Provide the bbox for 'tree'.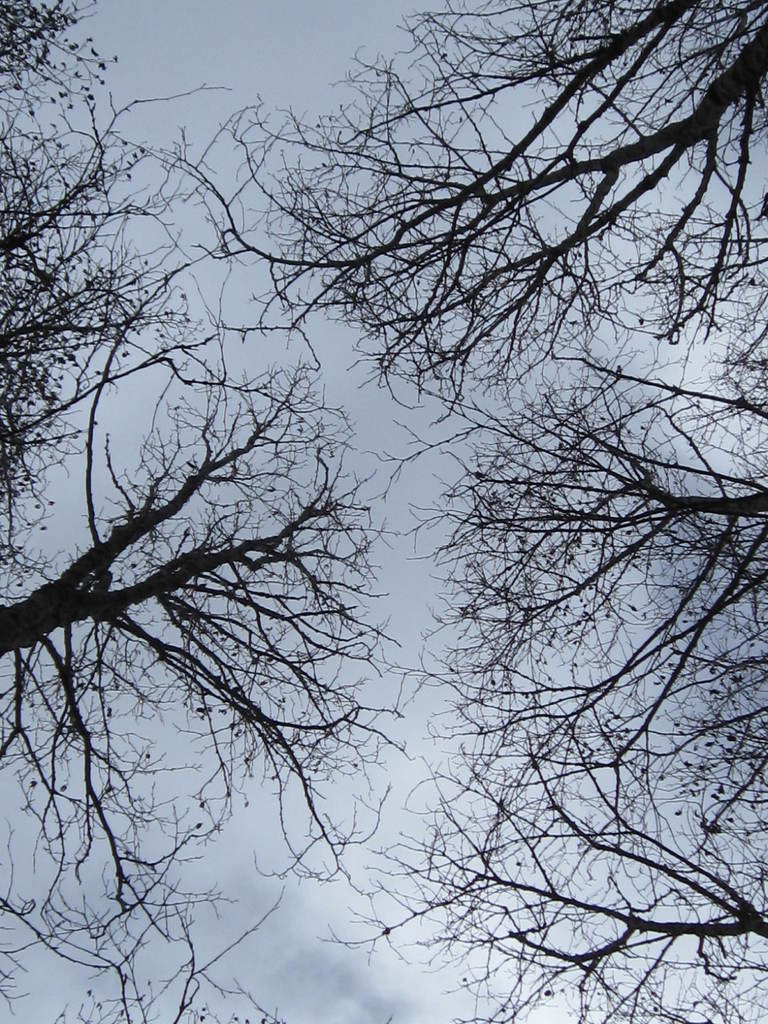
rect(207, 0, 767, 1023).
